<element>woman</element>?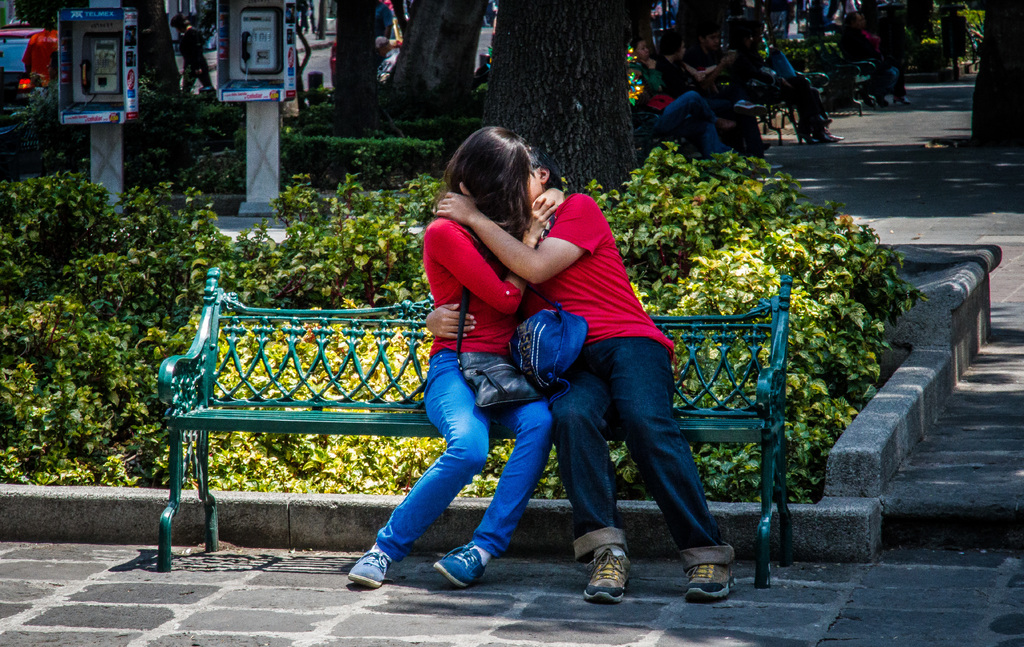
x1=348 y1=127 x2=545 y2=582
